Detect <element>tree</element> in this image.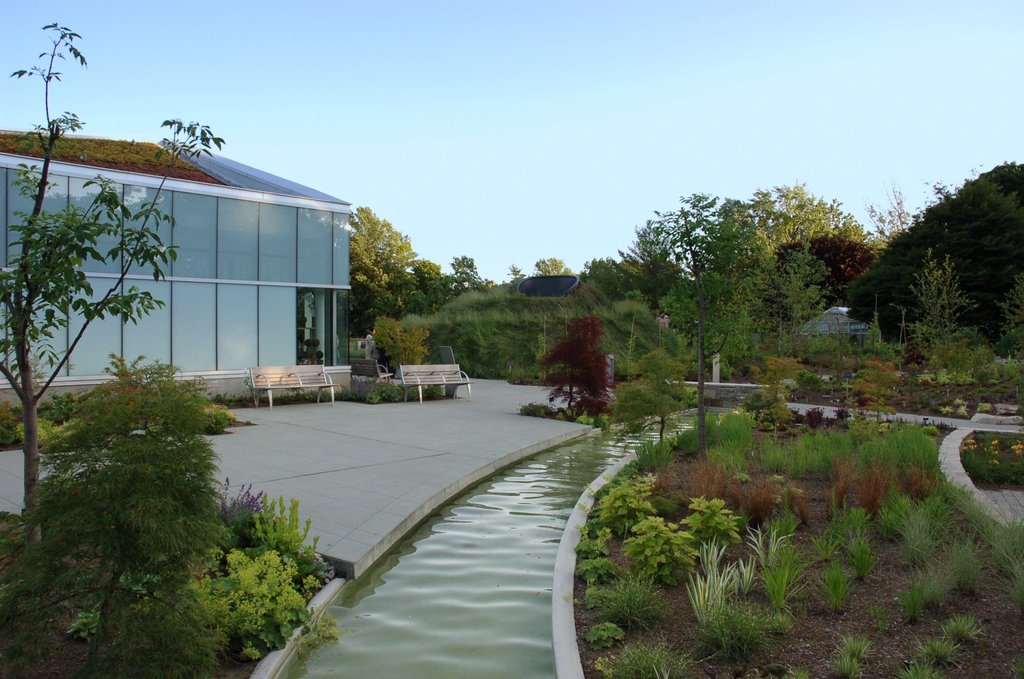
Detection: Rect(749, 183, 843, 256).
